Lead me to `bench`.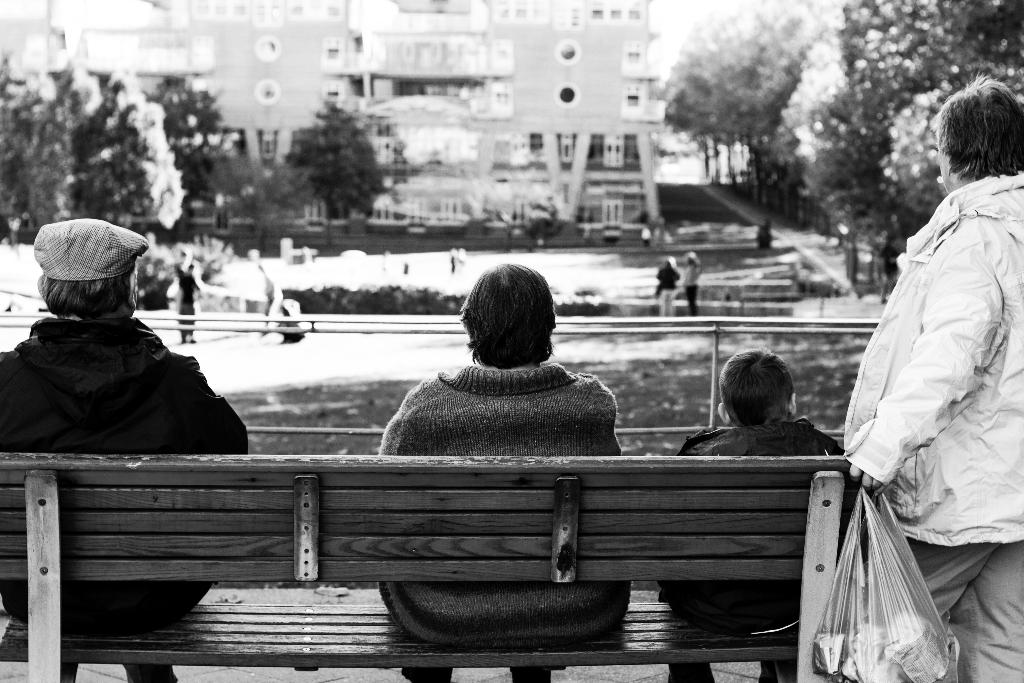
Lead to <bbox>14, 422, 907, 666</bbox>.
